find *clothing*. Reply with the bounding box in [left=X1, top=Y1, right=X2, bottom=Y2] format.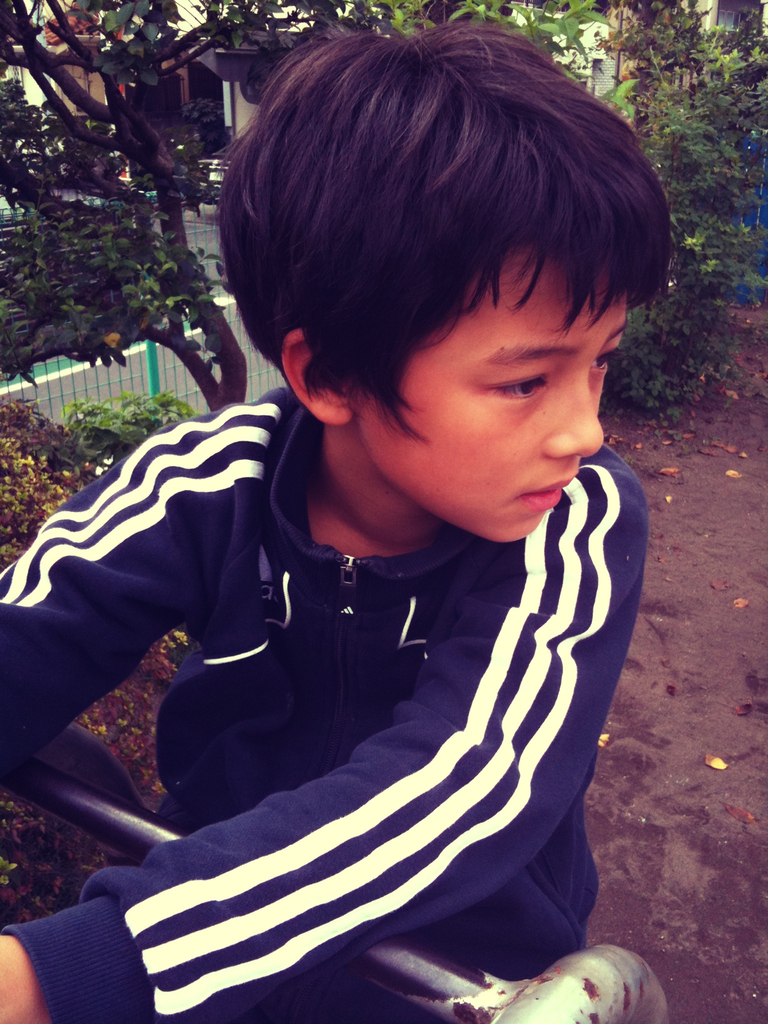
[left=63, top=215, right=673, bottom=1010].
